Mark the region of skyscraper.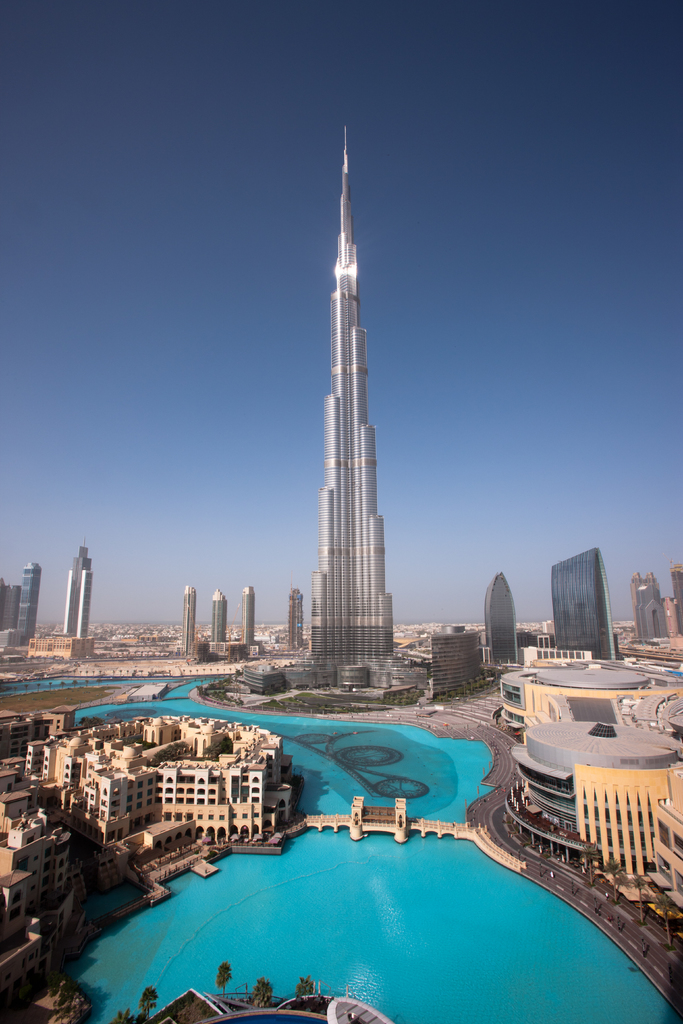
Region: bbox=[484, 571, 520, 671].
